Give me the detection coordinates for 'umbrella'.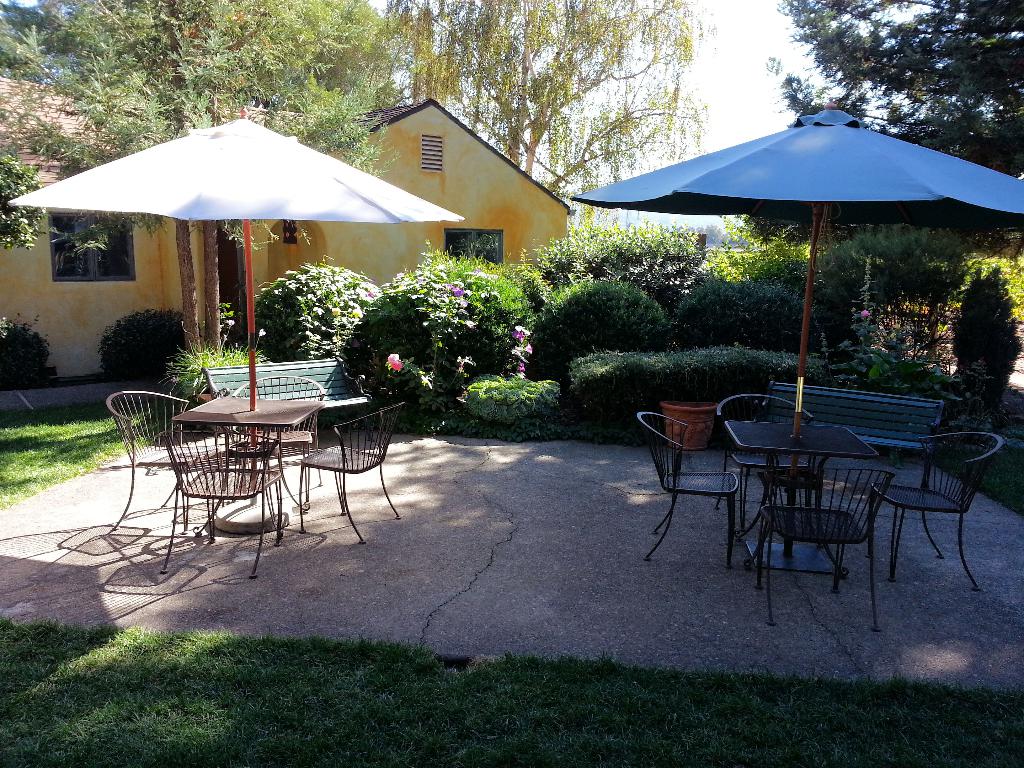
<region>10, 106, 466, 501</region>.
